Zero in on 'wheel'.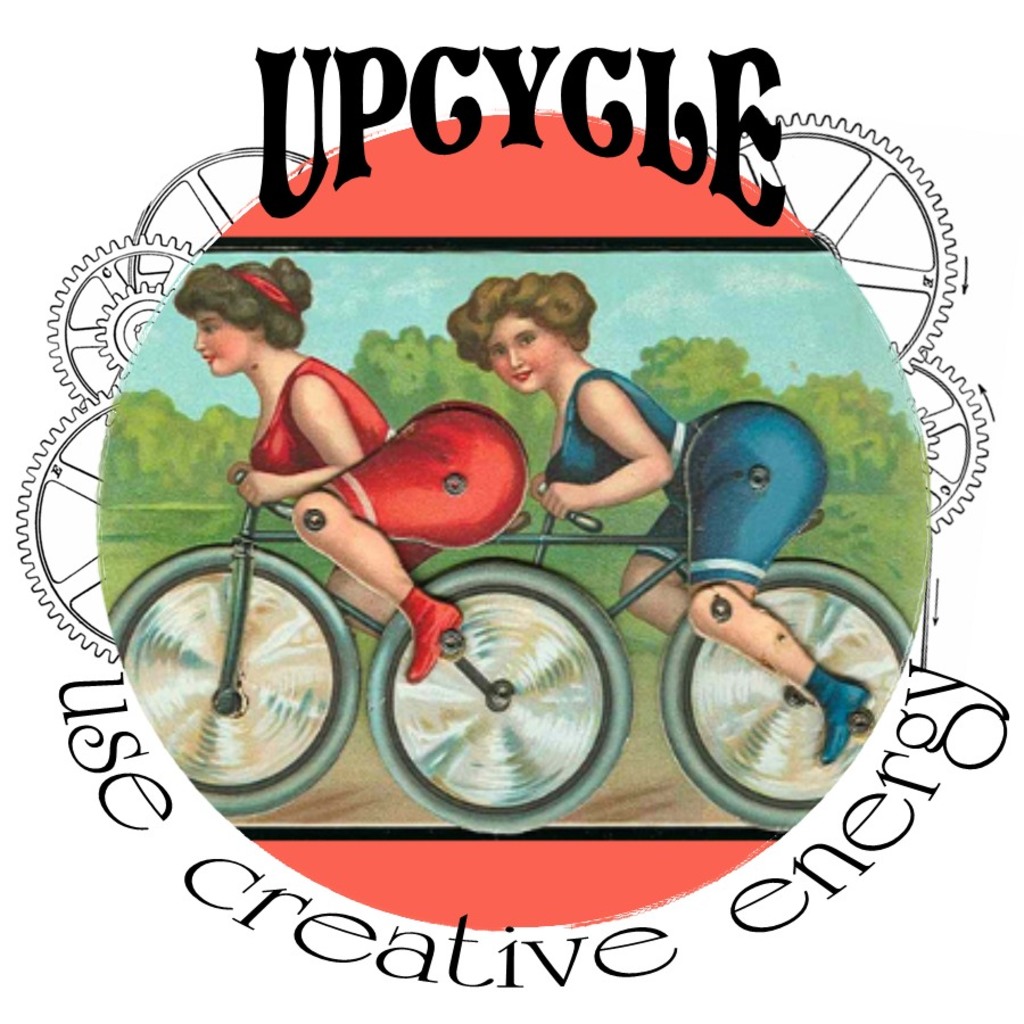
Zeroed in: pyautogui.locateOnScreen(105, 548, 365, 818).
